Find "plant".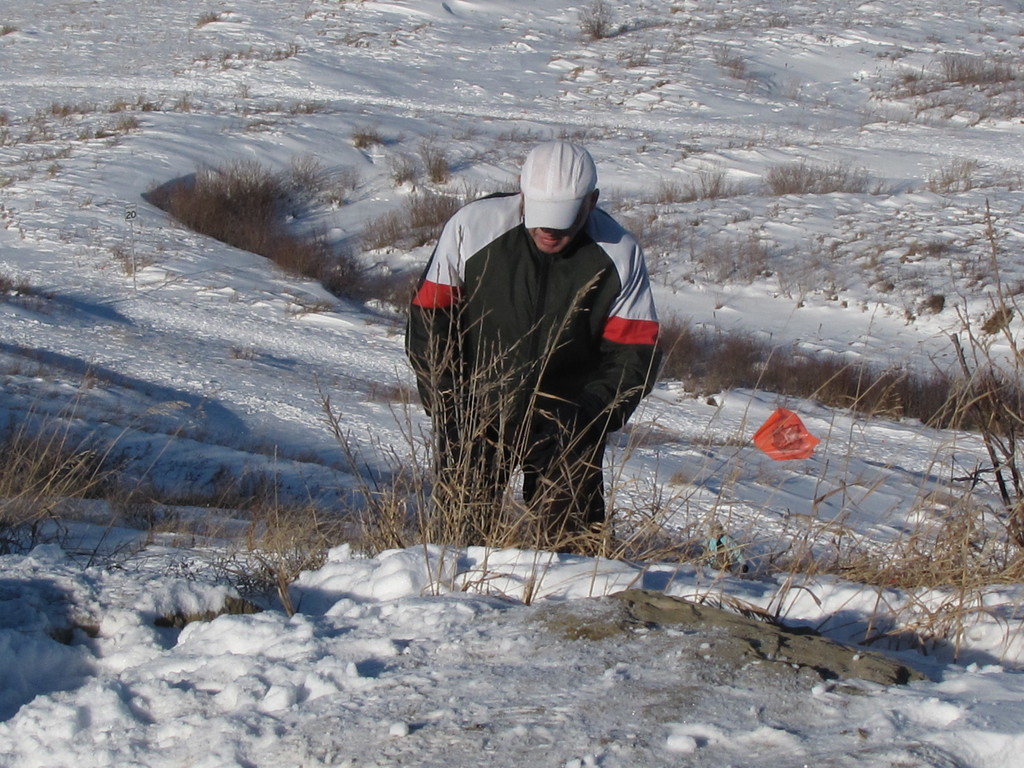
left=193, top=12, right=218, bottom=26.
